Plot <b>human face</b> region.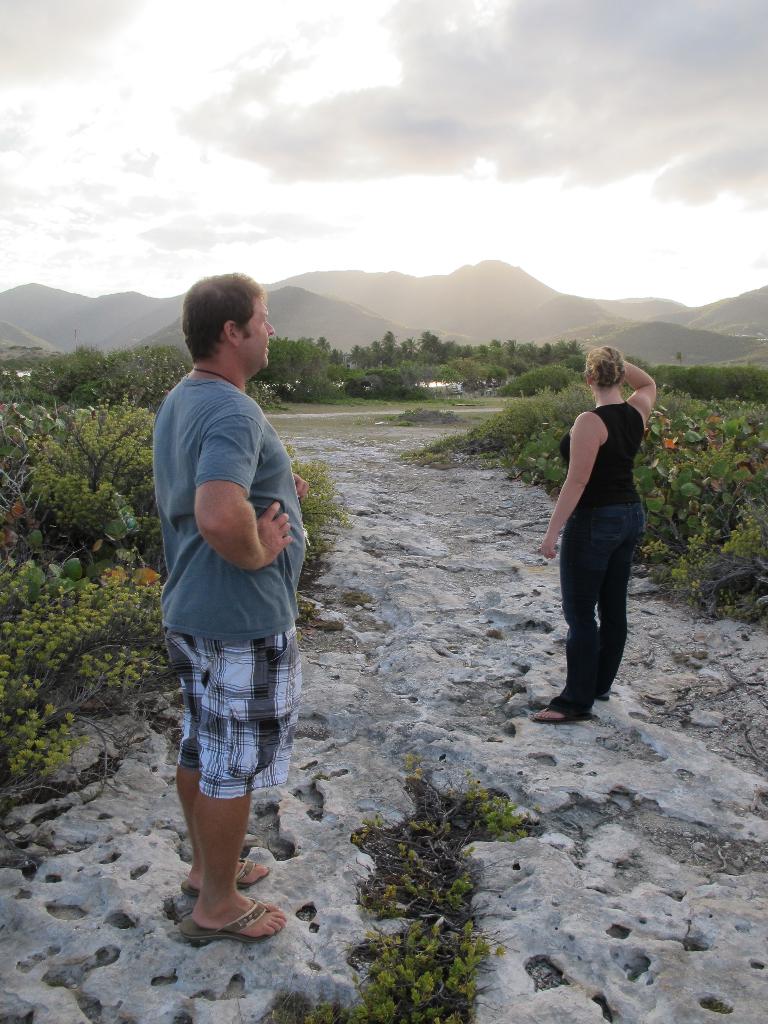
Plotted at left=241, top=294, right=276, bottom=370.
